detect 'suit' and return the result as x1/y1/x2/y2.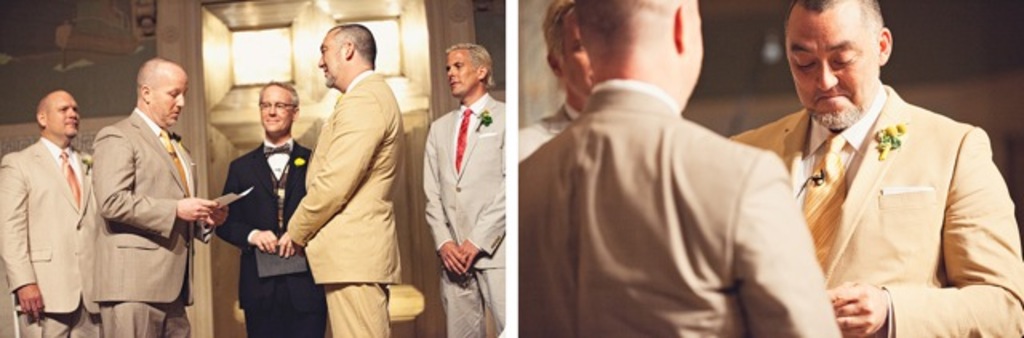
93/107/202/336.
